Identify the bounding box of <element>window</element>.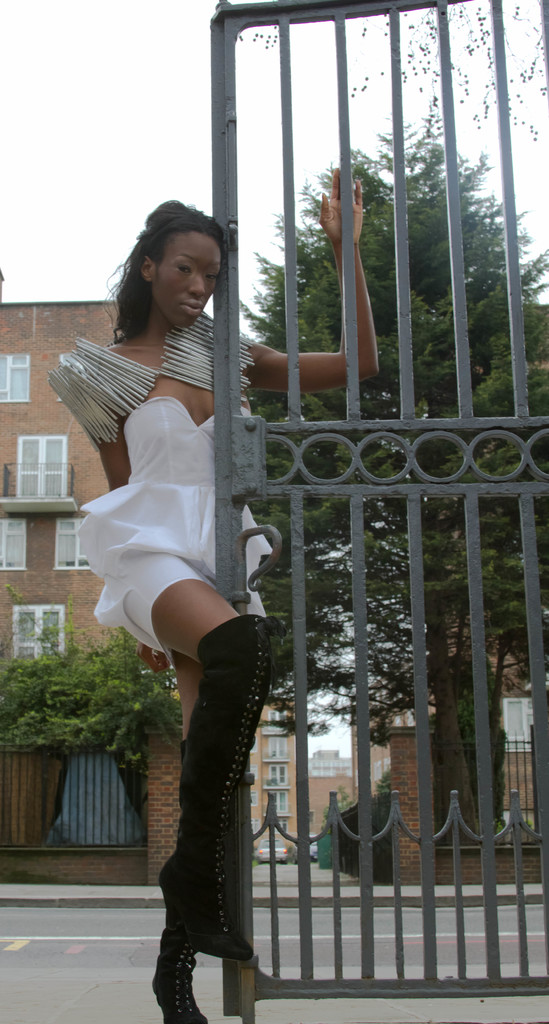
266 764 290 785.
